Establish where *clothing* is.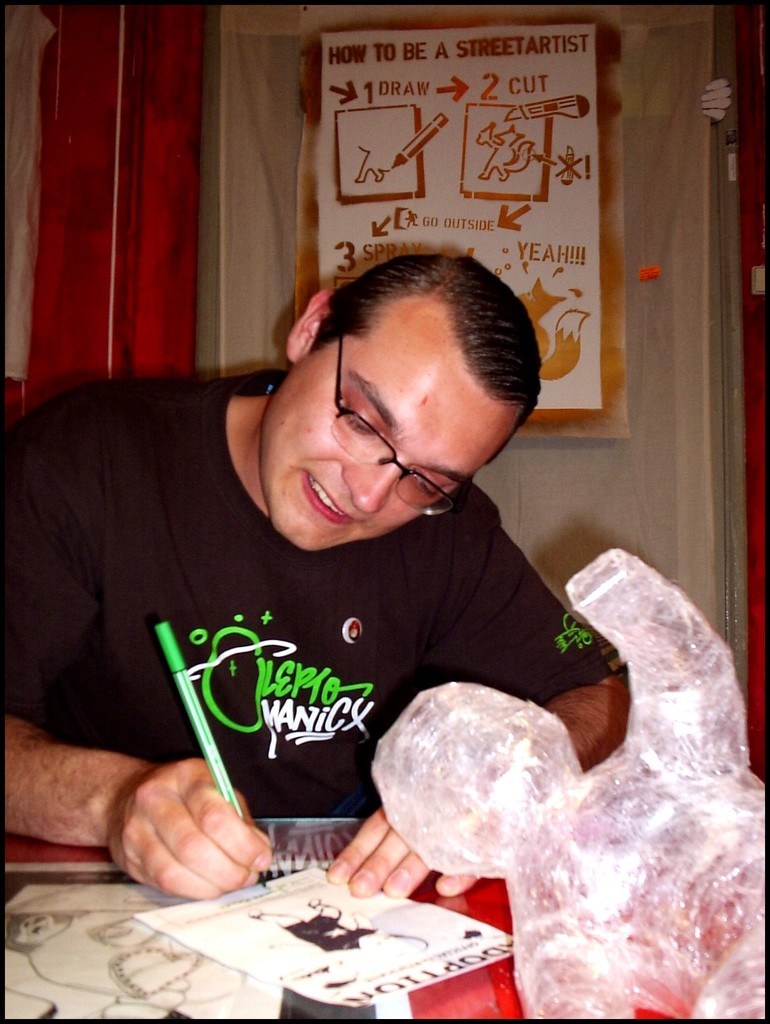
Established at detection(284, 916, 380, 958).
